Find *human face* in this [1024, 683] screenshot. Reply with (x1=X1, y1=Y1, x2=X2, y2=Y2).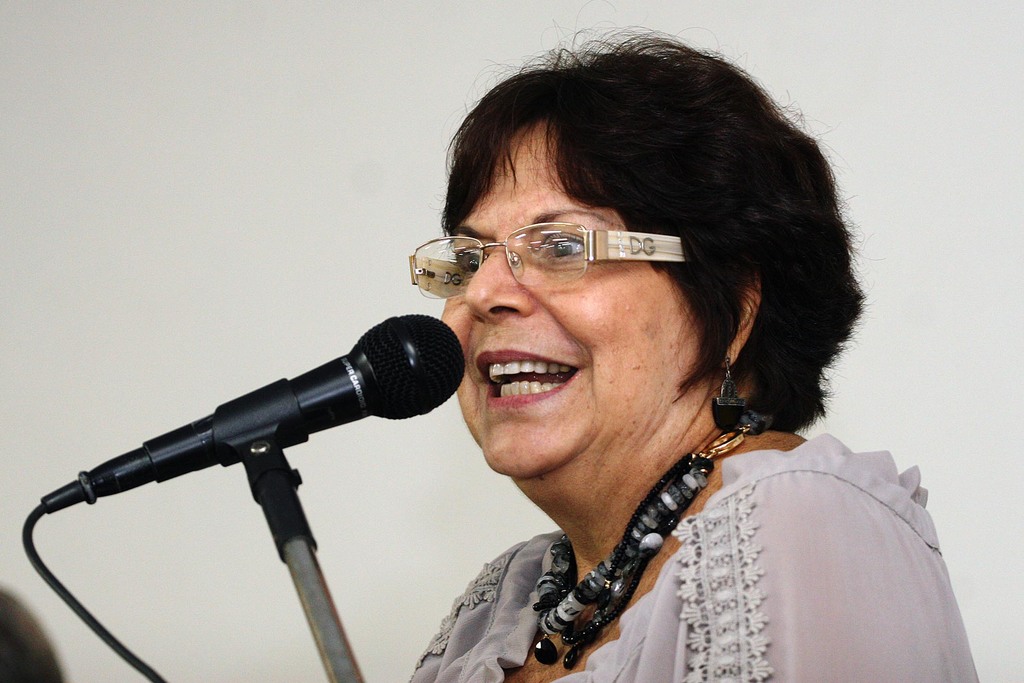
(x1=442, y1=120, x2=698, y2=480).
